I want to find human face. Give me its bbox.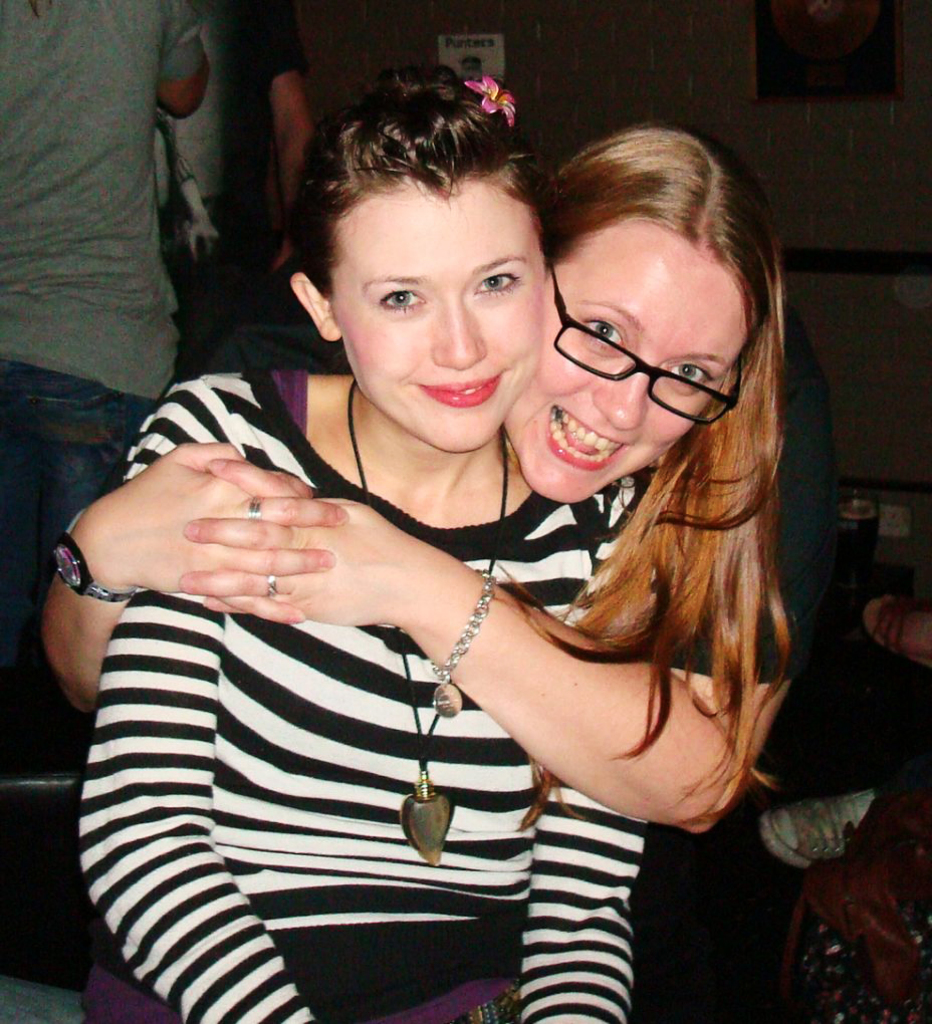
crop(330, 171, 543, 449).
